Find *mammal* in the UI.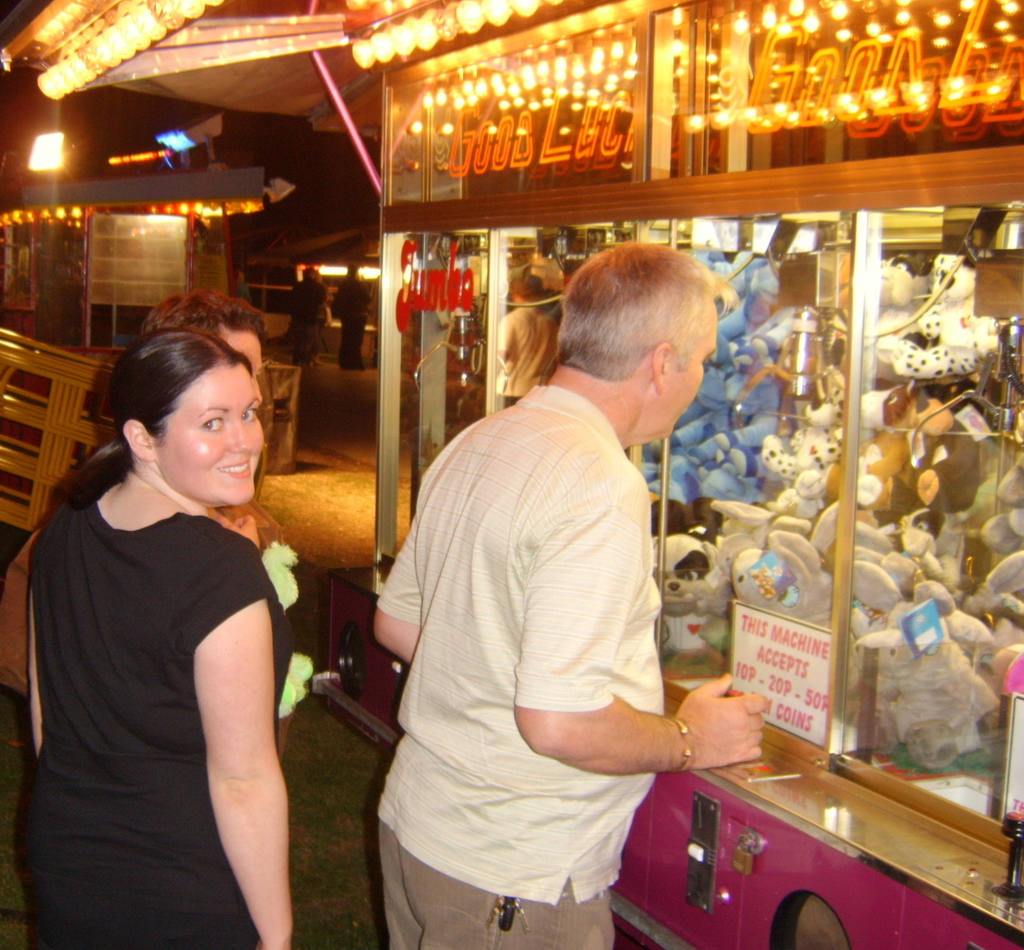
UI element at 371/236/768/949.
